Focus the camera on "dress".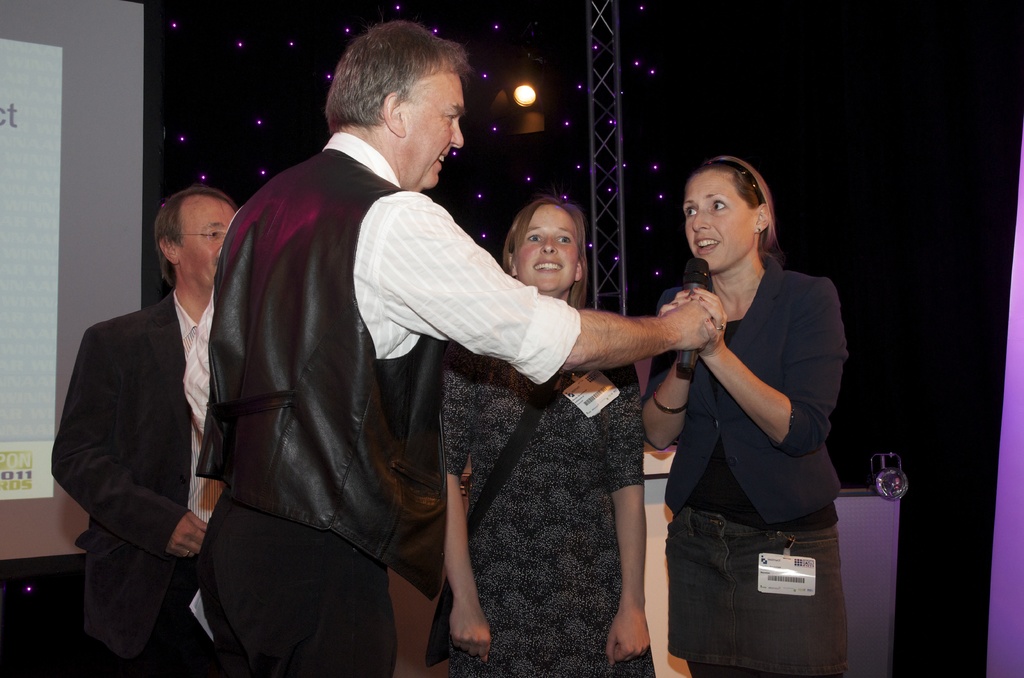
Focus region: 441,337,659,677.
